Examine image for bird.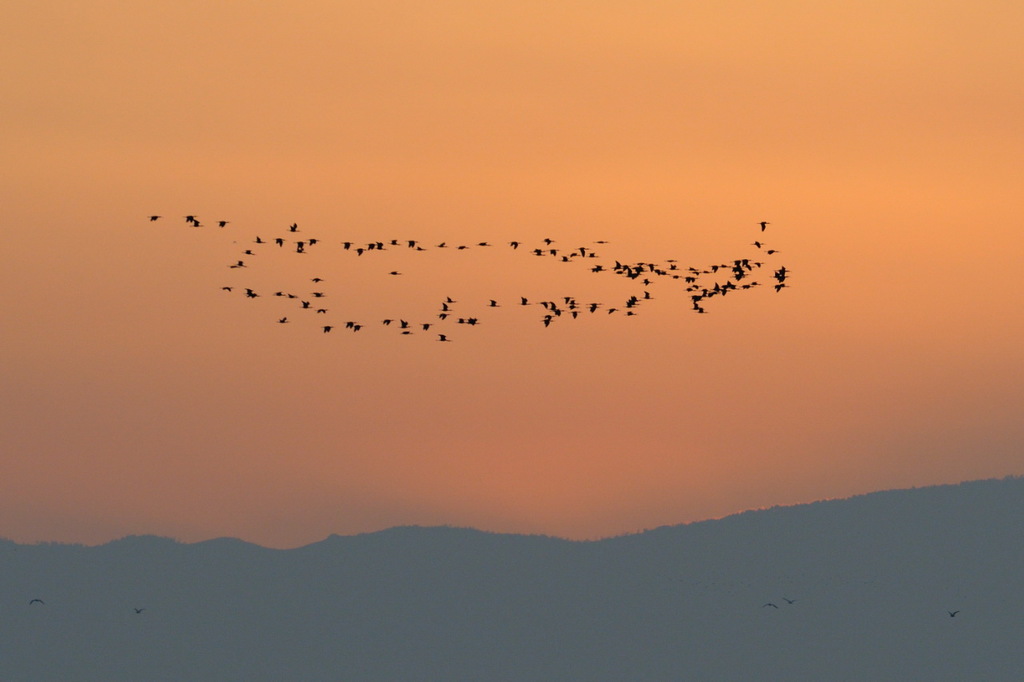
Examination result: pyautogui.locateOnScreen(434, 240, 447, 249).
